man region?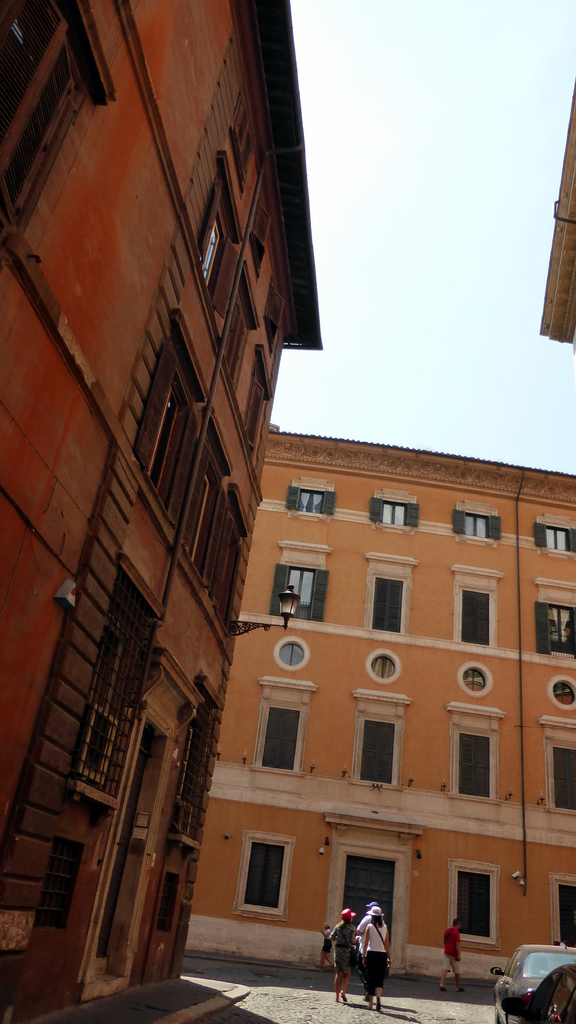
<bbox>439, 917, 470, 994</bbox>
